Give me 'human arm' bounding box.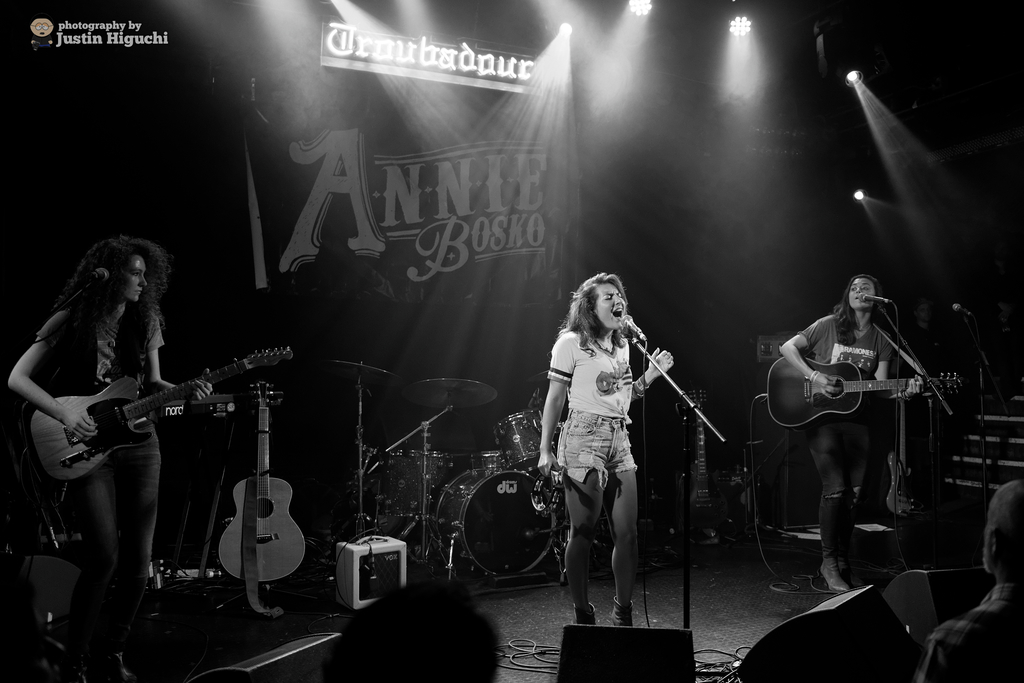
(627,345,676,407).
